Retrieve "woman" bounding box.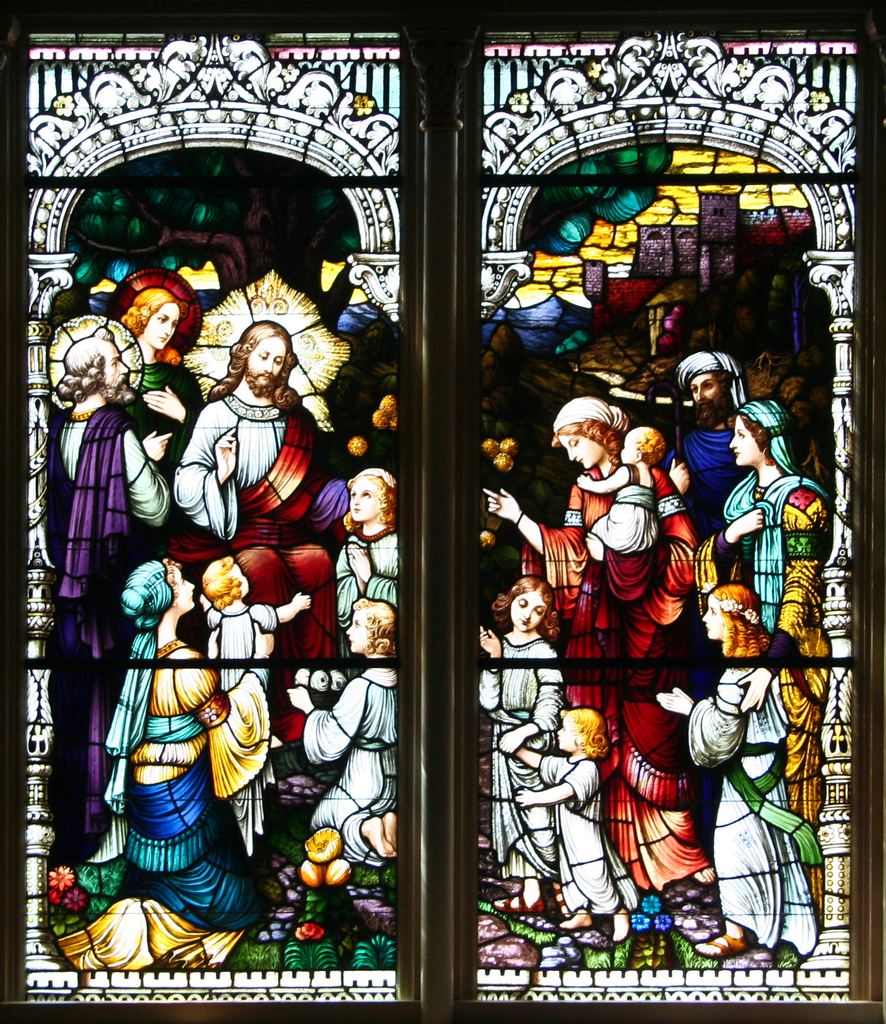
Bounding box: l=79, t=559, r=283, b=940.
